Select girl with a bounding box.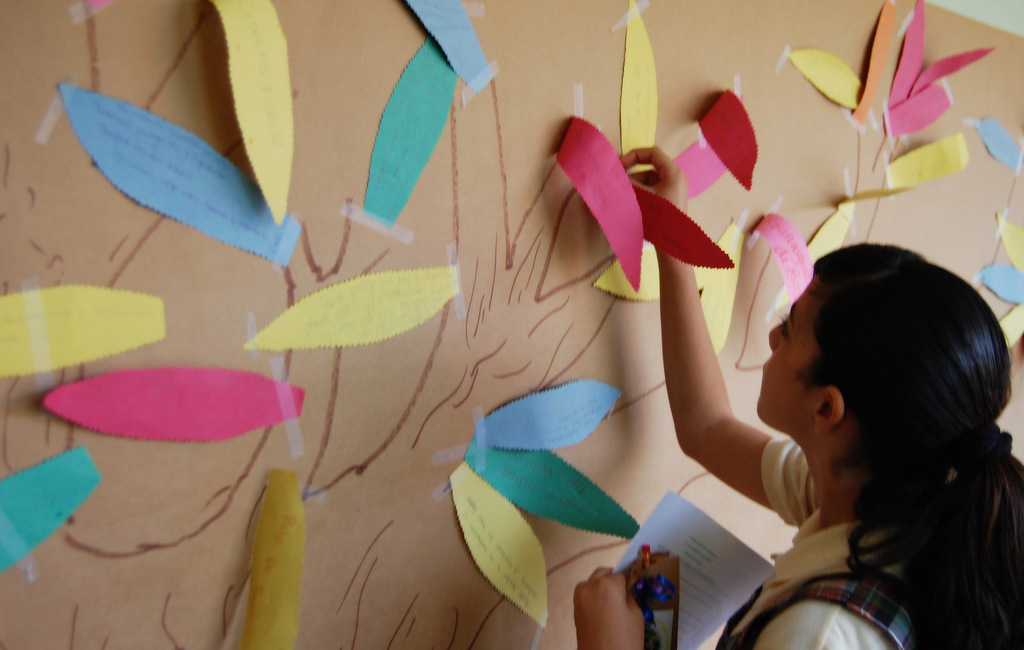
rect(573, 141, 1023, 649).
